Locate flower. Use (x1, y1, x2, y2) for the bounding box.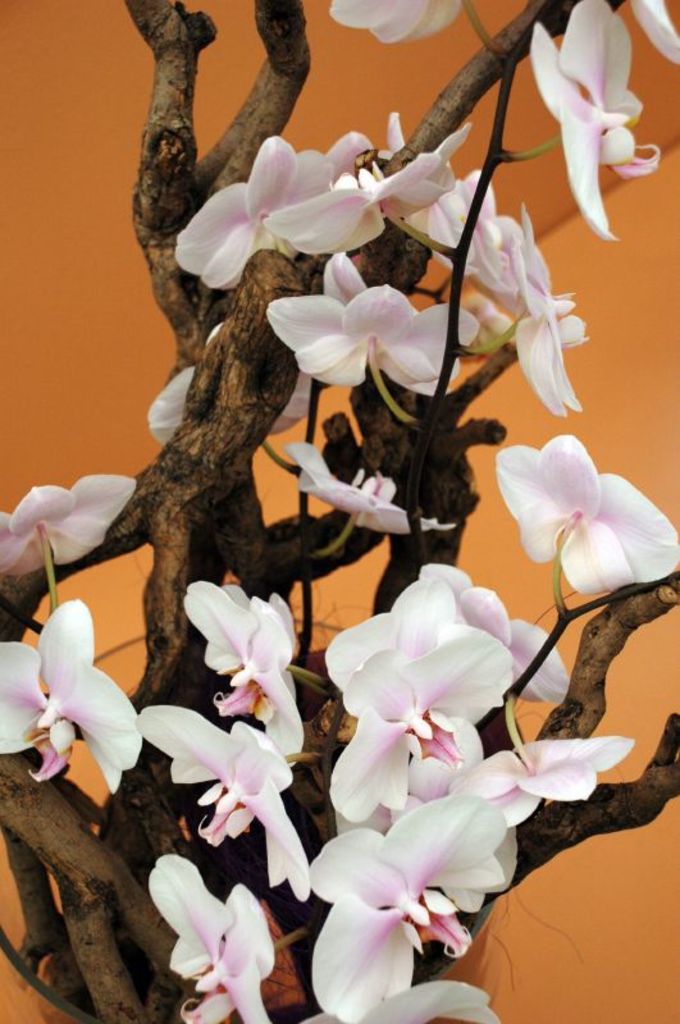
(528, 0, 658, 244).
